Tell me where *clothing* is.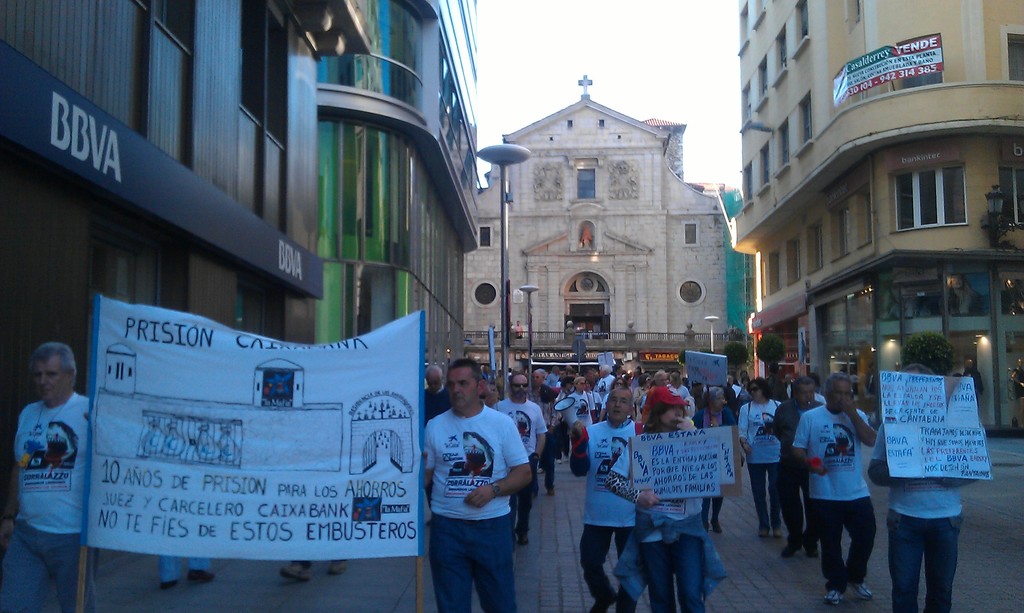
*clothing* is at <region>576, 386, 596, 429</region>.
